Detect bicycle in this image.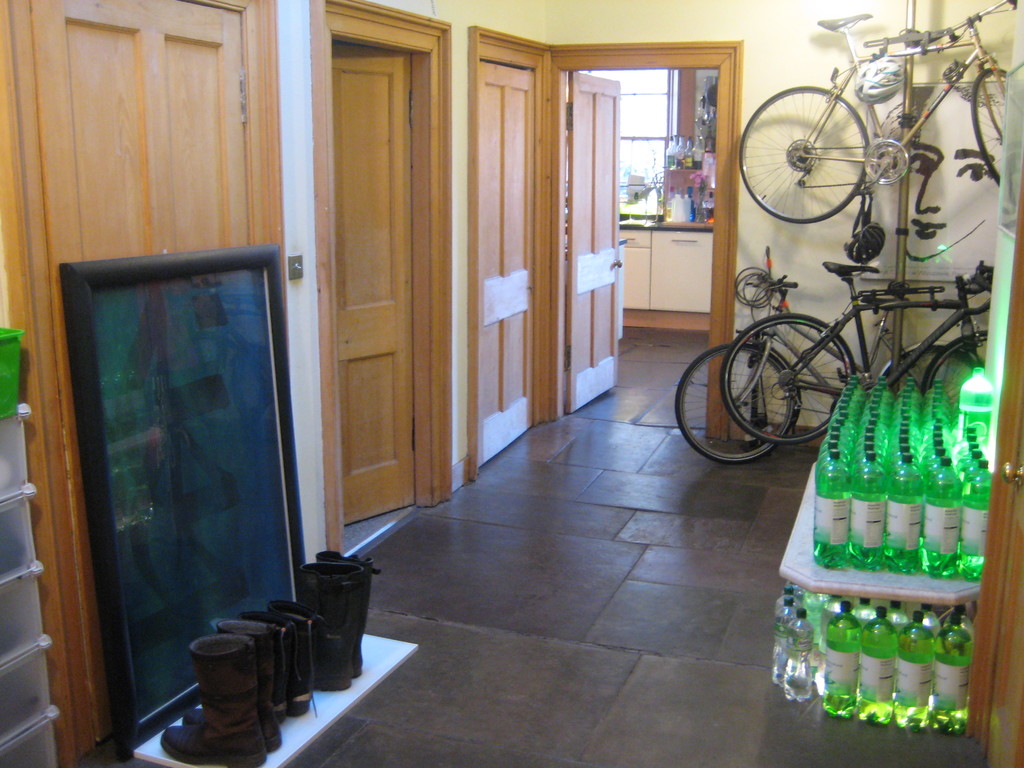
Detection: left=737, top=0, right=1019, bottom=226.
